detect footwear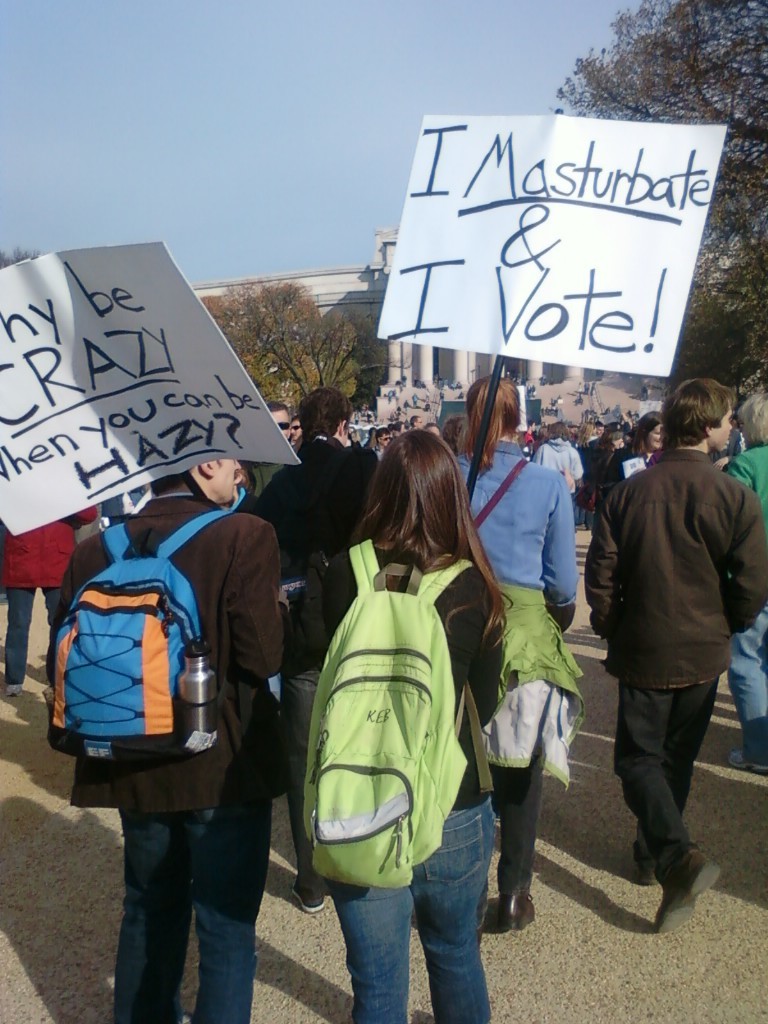
x1=501 y1=895 x2=538 y2=932
